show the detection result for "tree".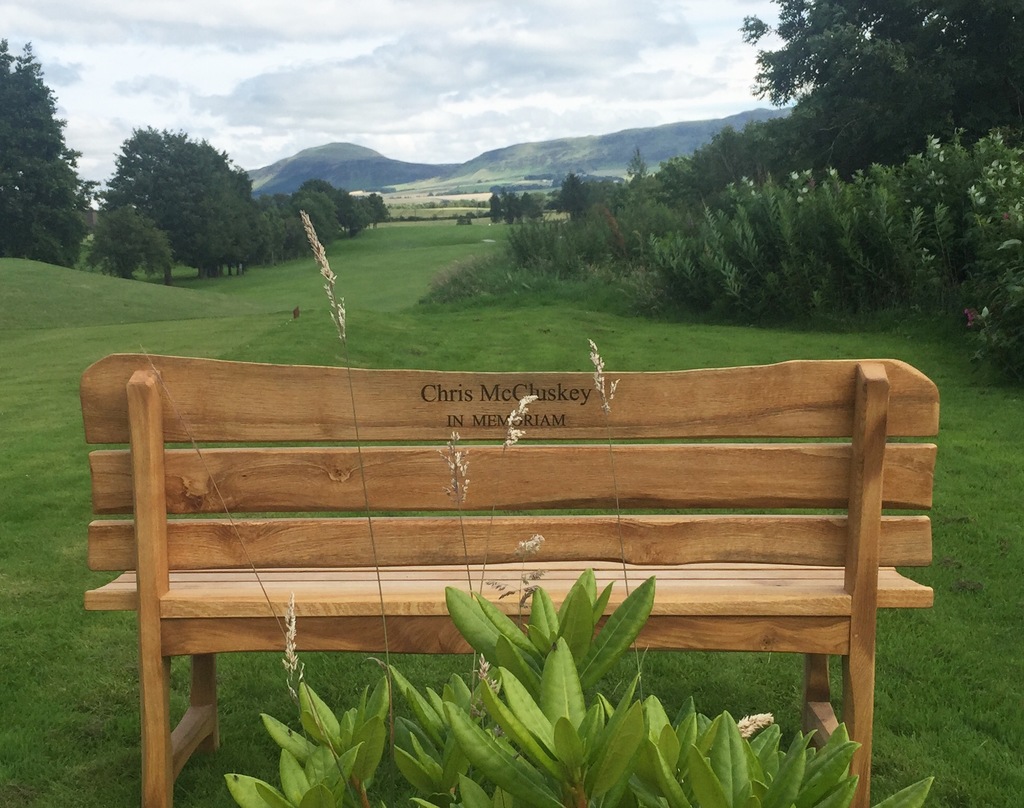
[521,189,543,220].
